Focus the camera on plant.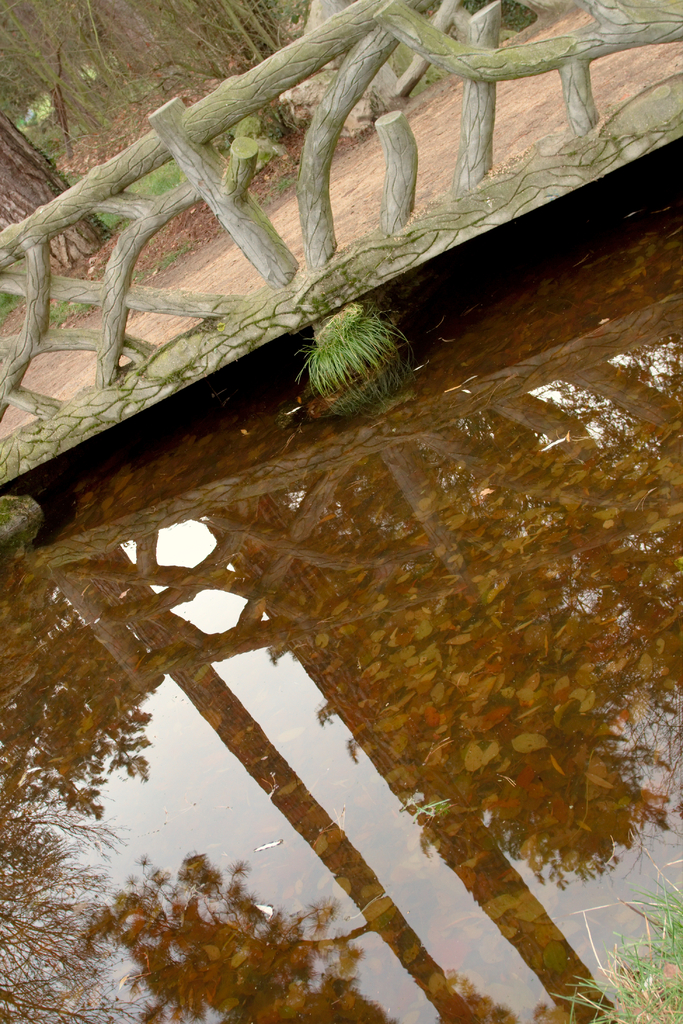
Focus region: l=551, t=835, r=682, b=1023.
